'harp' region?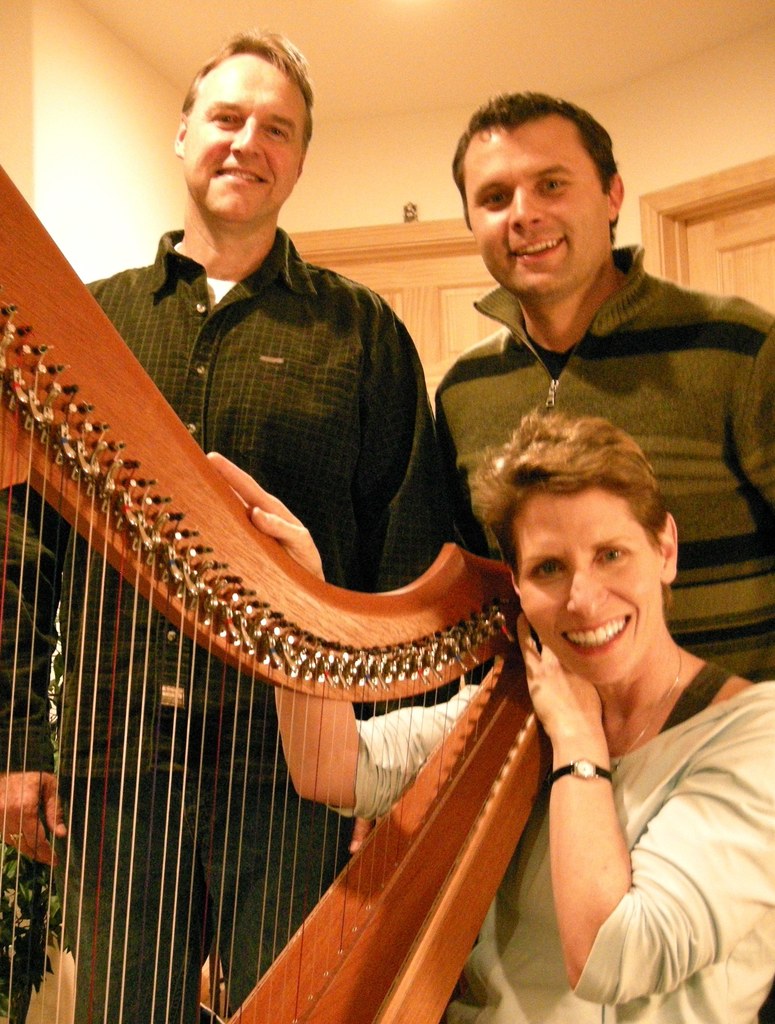
left=0, top=166, right=553, bottom=1023
